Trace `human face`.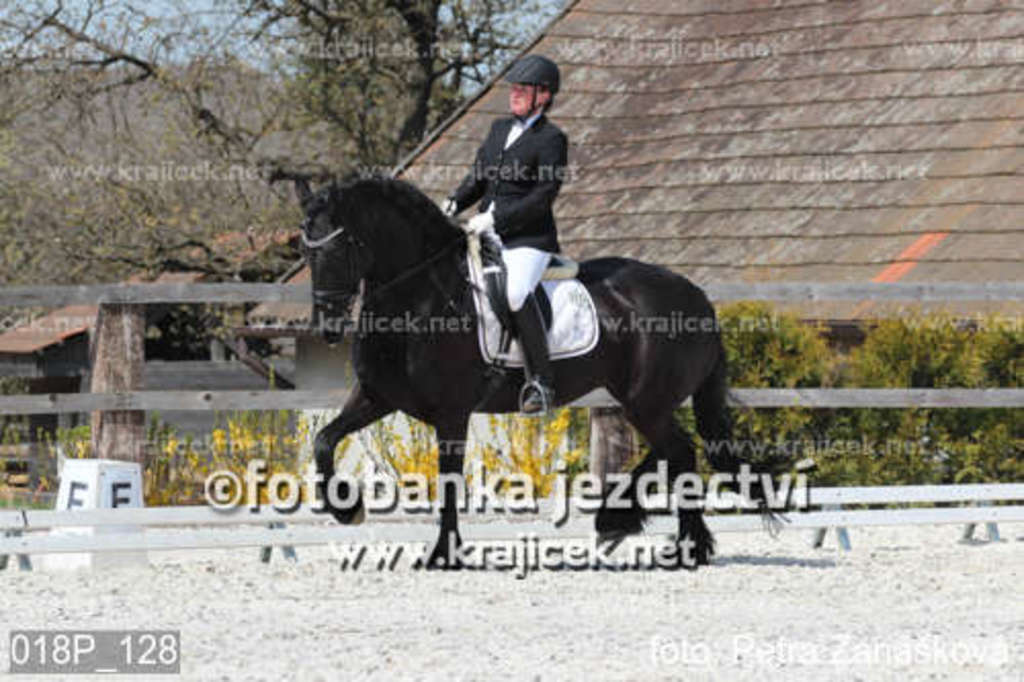
Traced to left=504, top=82, right=535, bottom=113.
